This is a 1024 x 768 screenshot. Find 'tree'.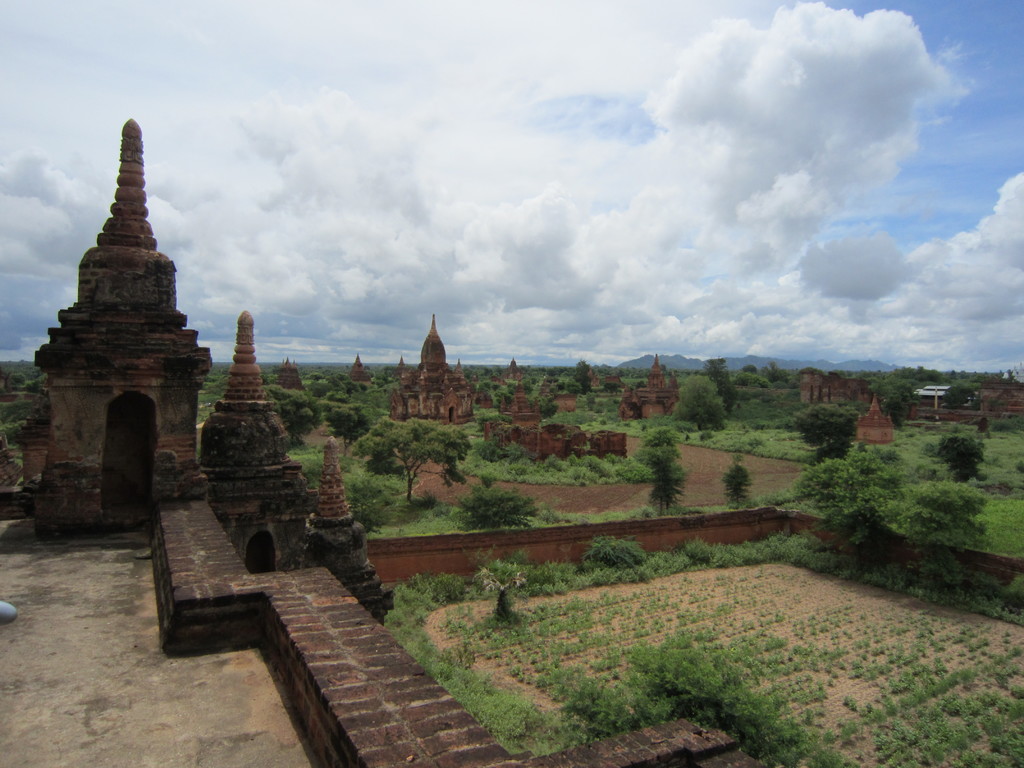
Bounding box: crop(788, 395, 855, 484).
